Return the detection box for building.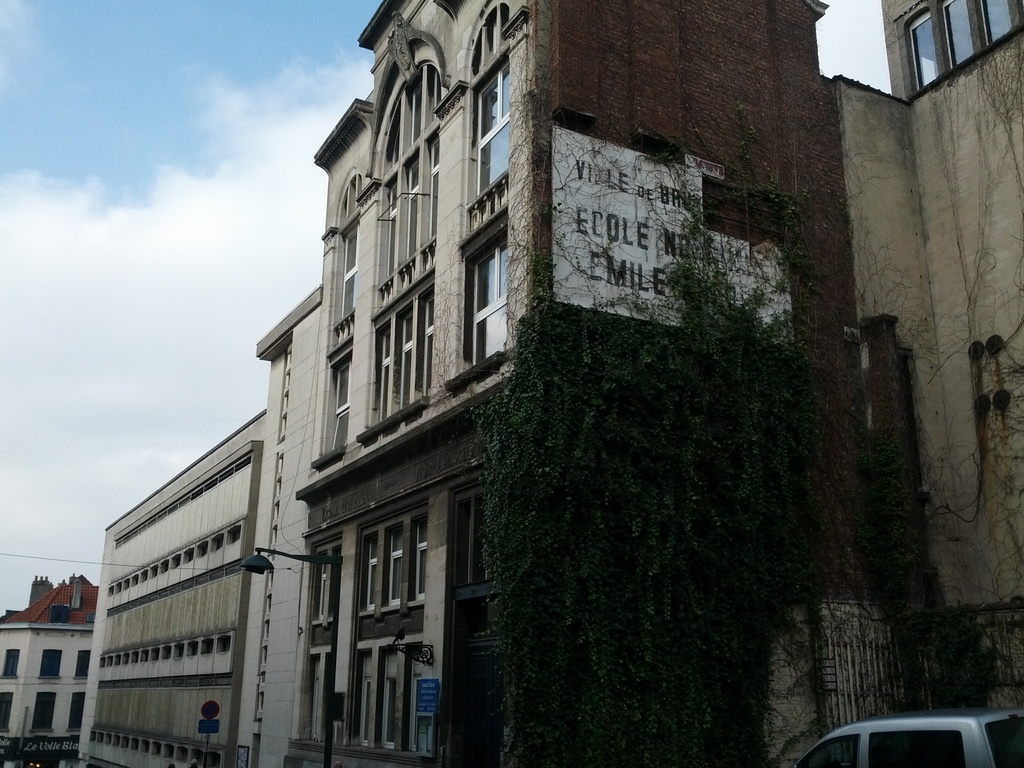
bbox(0, 573, 102, 767).
